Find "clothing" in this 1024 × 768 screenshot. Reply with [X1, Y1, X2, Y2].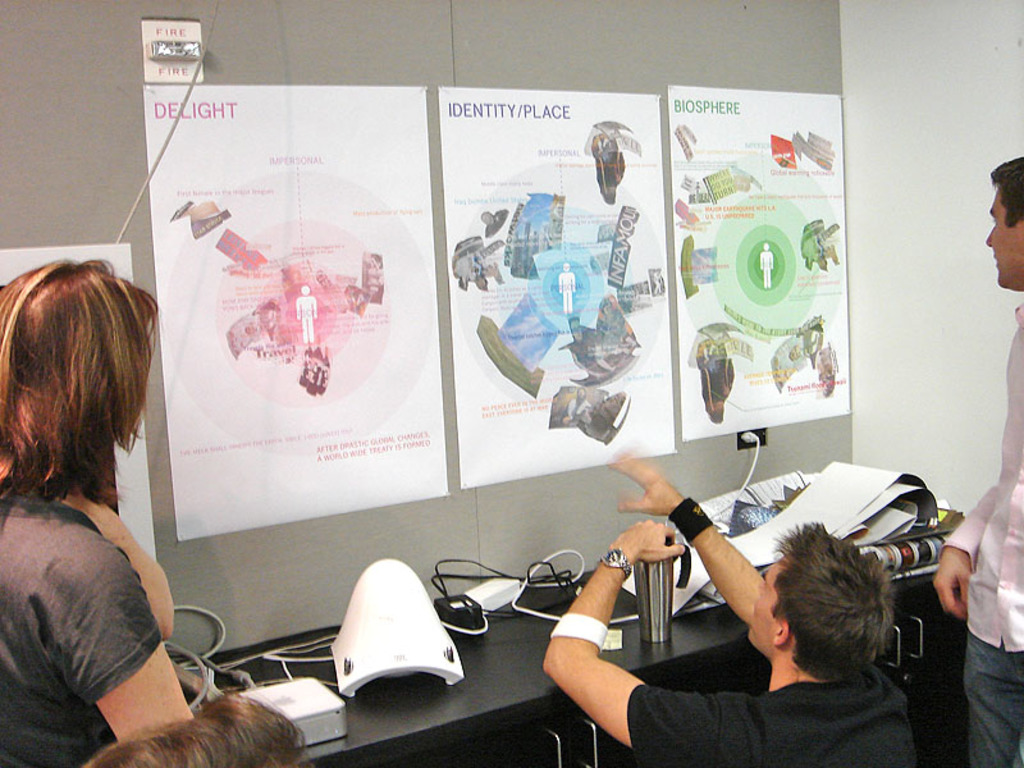
[0, 495, 163, 767].
